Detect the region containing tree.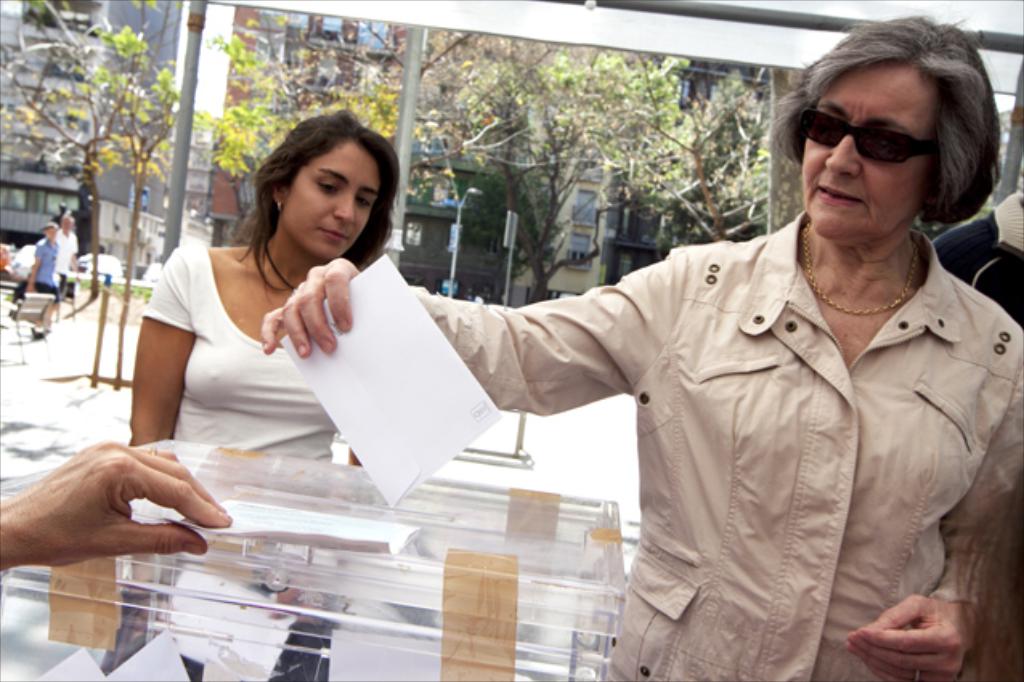
BBox(8, 18, 188, 210).
